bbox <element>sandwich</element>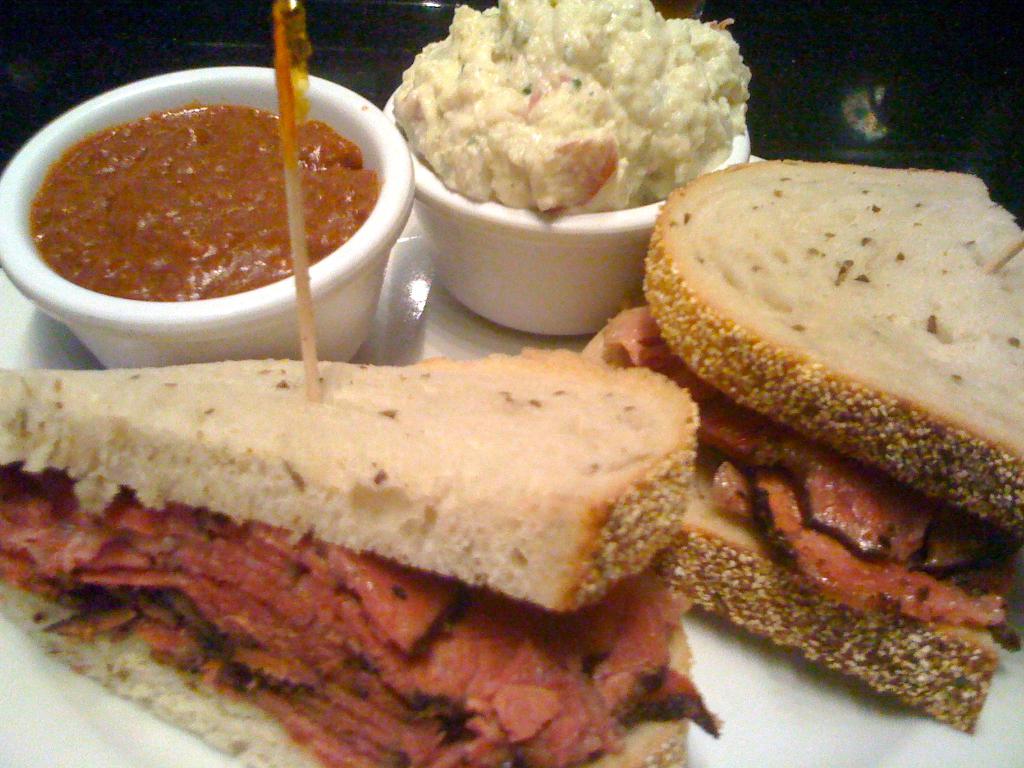
bbox=(0, 344, 723, 767)
